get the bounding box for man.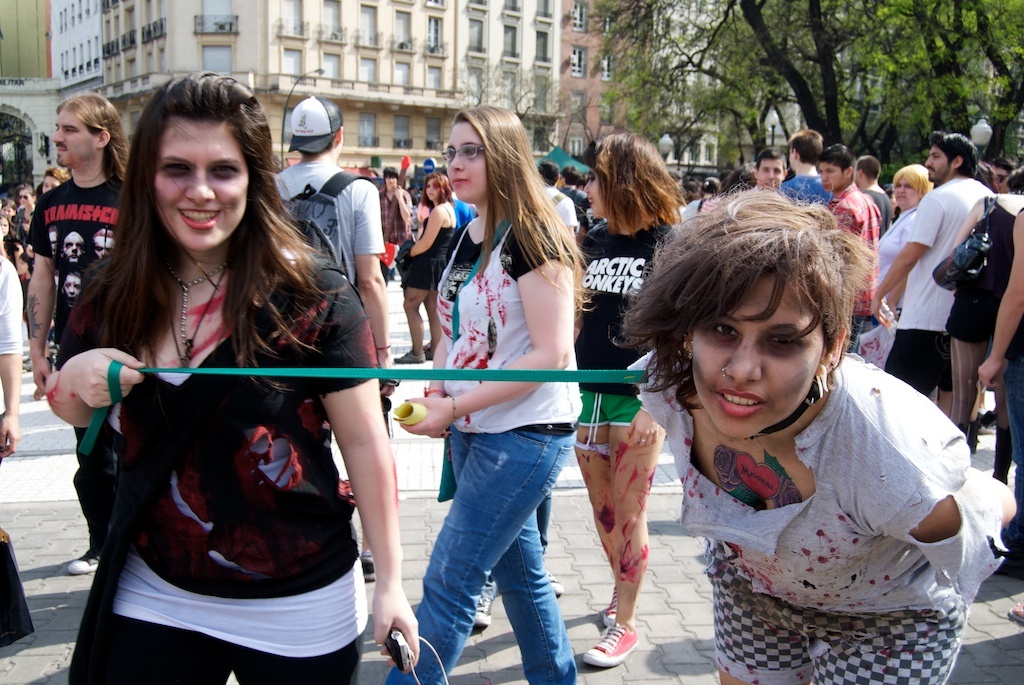
bbox(374, 167, 415, 290).
